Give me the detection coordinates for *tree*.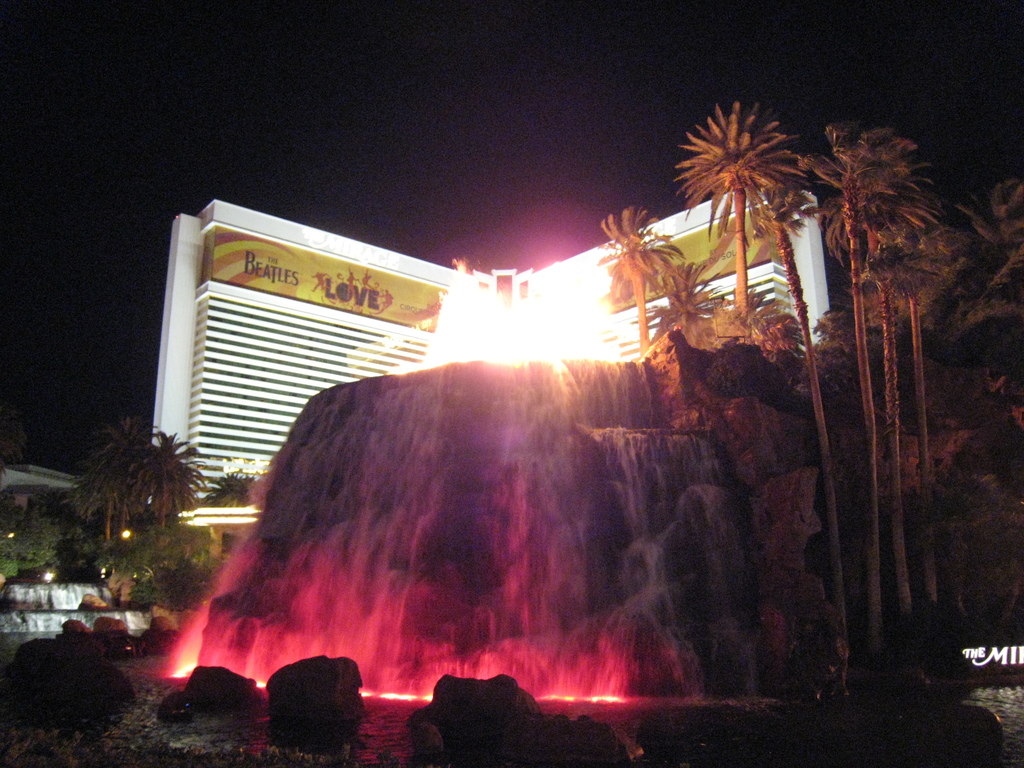
(65,415,154,550).
